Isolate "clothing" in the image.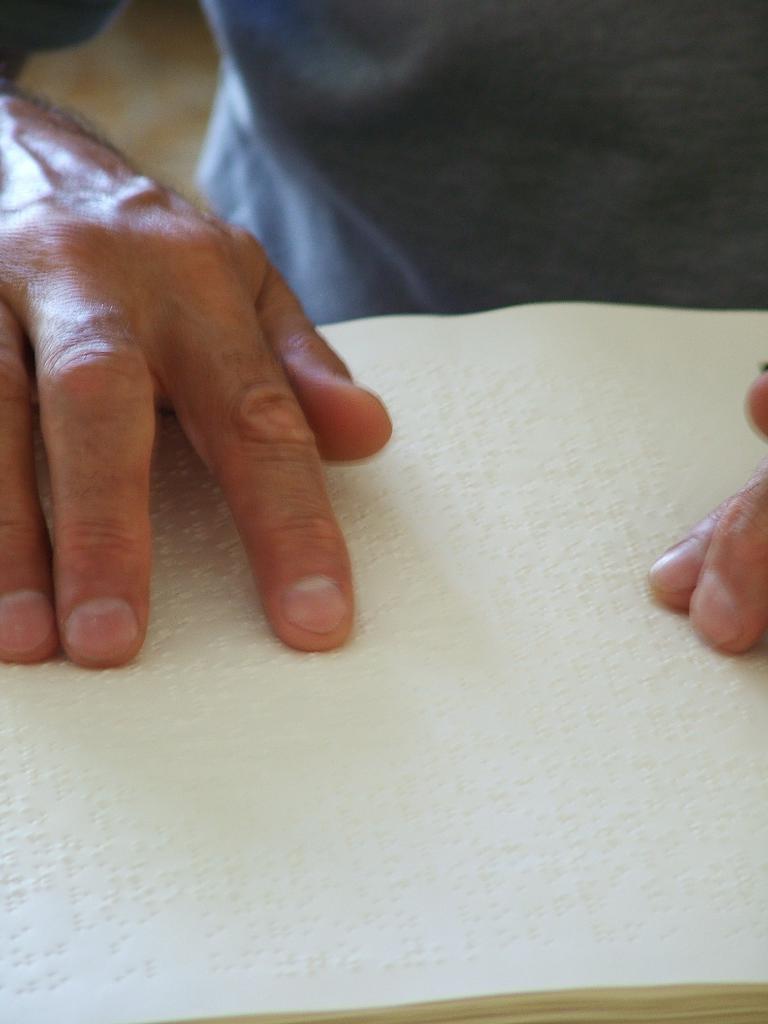
Isolated region: (x1=0, y1=0, x2=767, y2=330).
